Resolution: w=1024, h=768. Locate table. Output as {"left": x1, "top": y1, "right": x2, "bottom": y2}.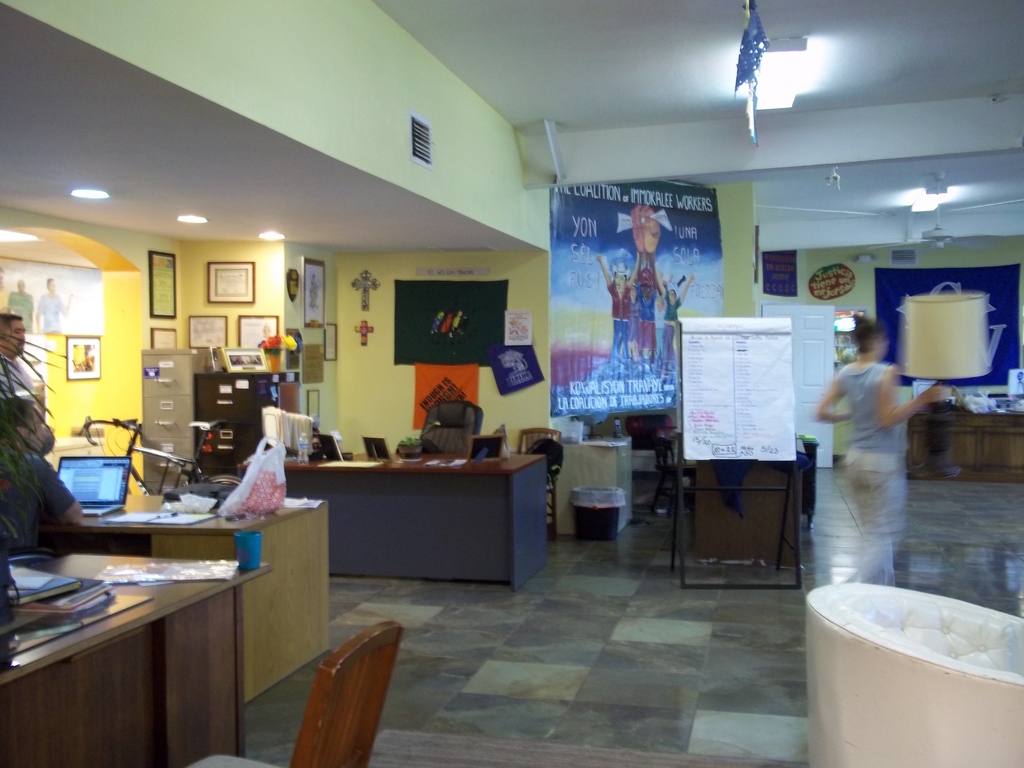
{"left": 234, "top": 450, "right": 549, "bottom": 590}.
